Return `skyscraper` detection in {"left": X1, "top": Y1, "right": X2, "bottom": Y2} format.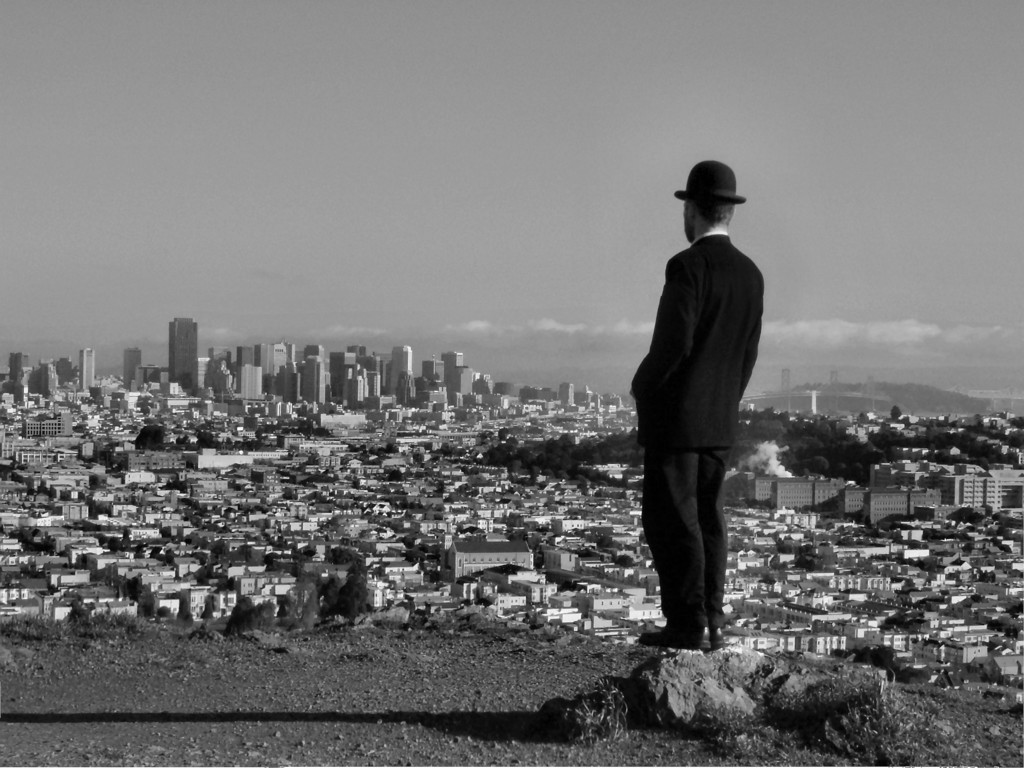
{"left": 56, "top": 356, "right": 74, "bottom": 380}.
